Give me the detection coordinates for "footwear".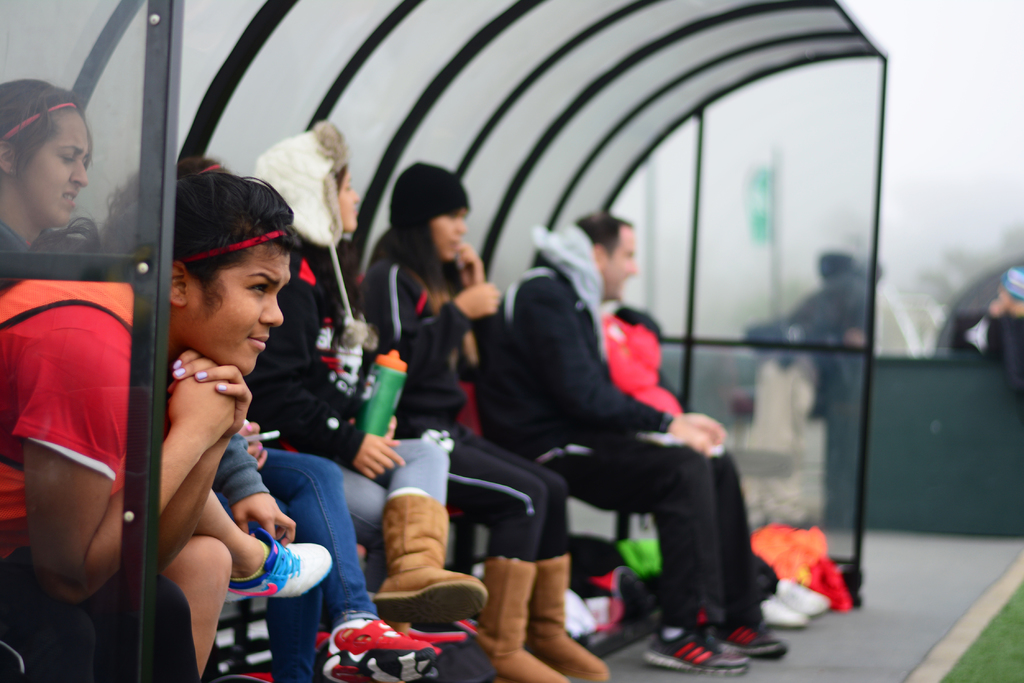
crop(374, 487, 490, 632).
